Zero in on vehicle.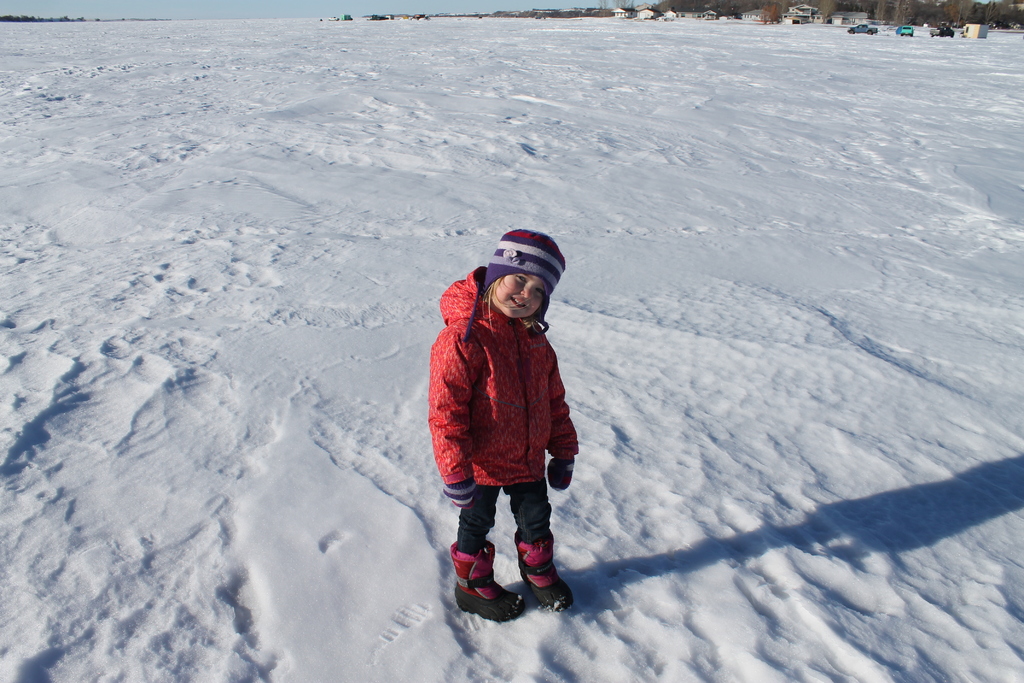
Zeroed in: locate(330, 13, 339, 22).
